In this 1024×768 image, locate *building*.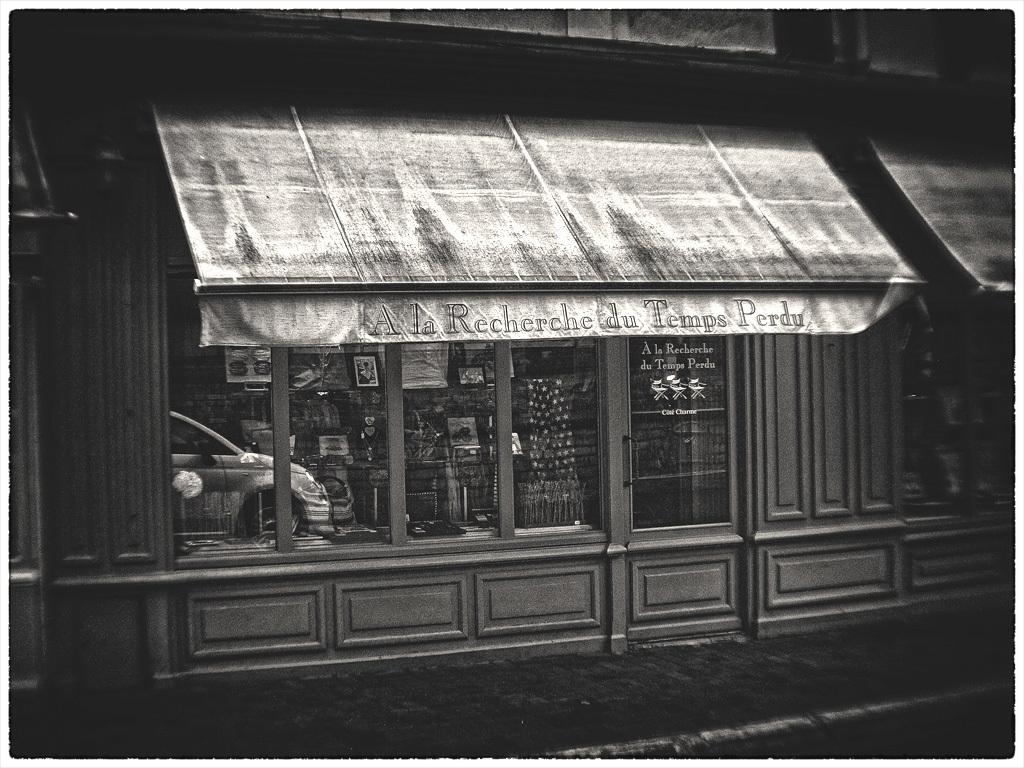
Bounding box: <bbox>10, 10, 1014, 698</bbox>.
